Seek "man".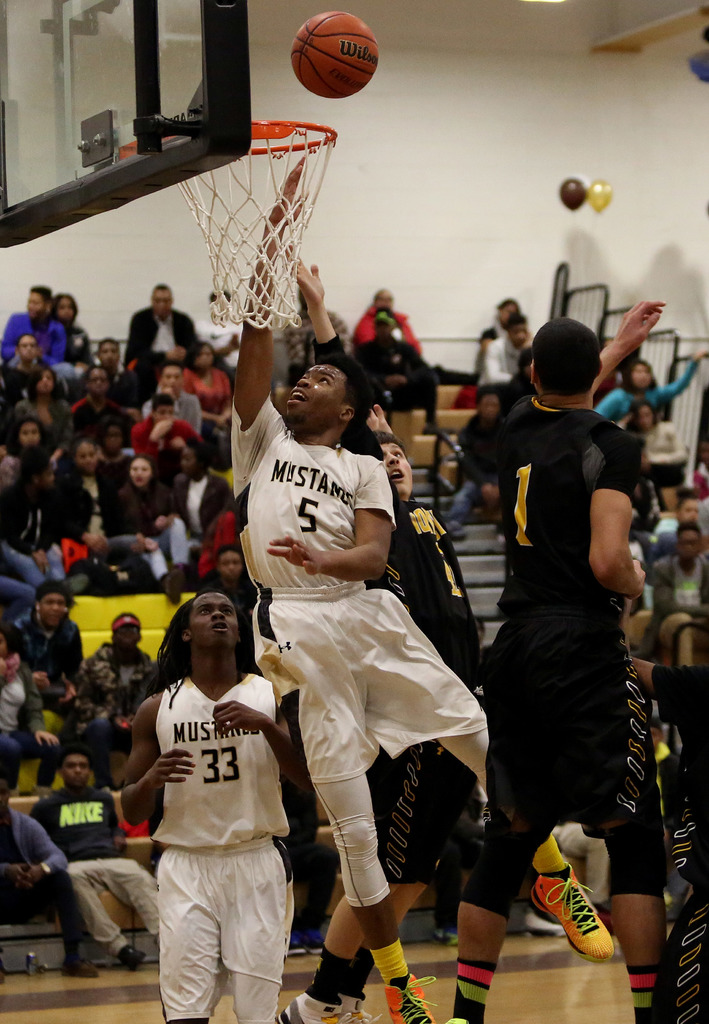
bbox(353, 285, 421, 353).
